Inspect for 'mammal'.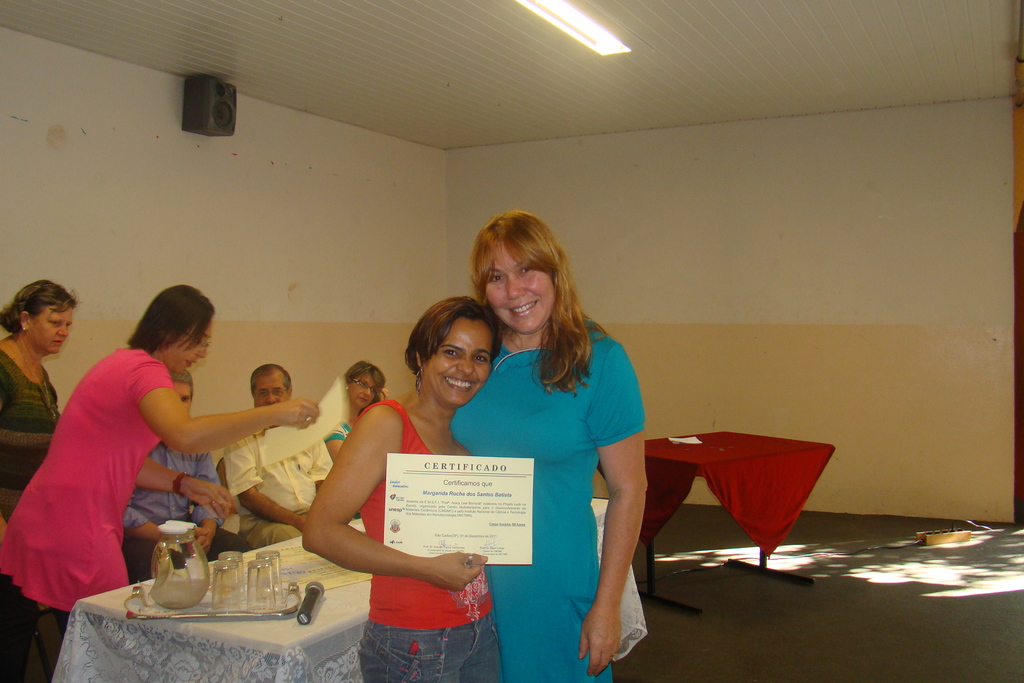
Inspection: region(302, 294, 509, 682).
